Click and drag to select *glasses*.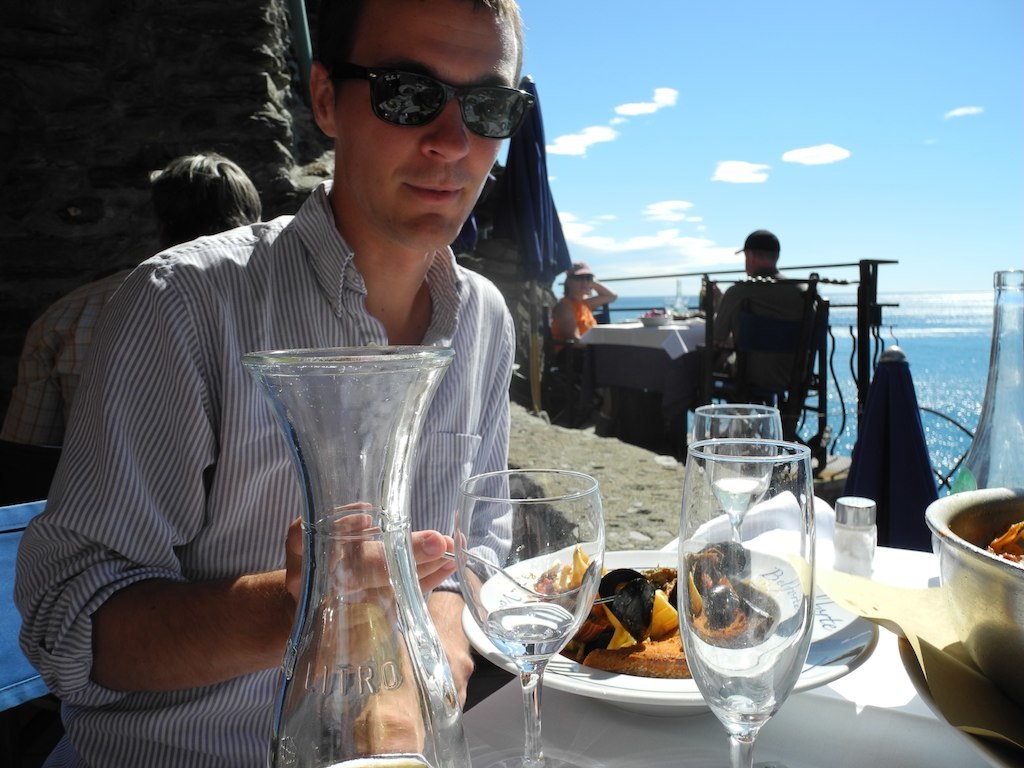
Selection: bbox=[326, 56, 537, 139].
